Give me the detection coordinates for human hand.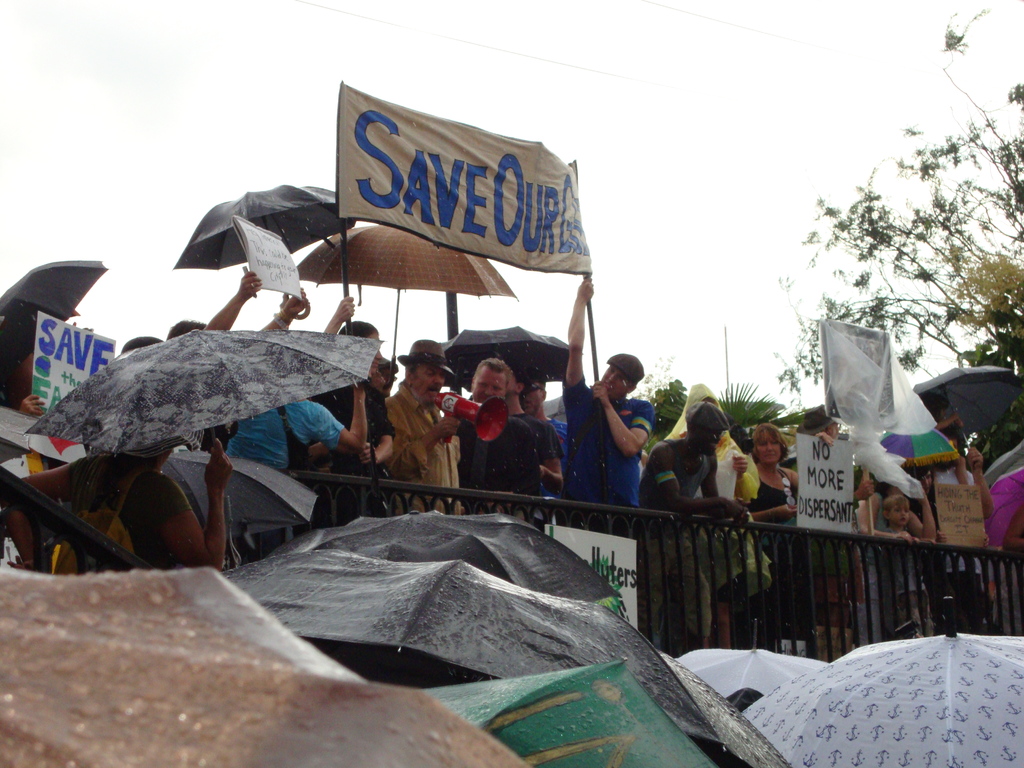
<box>780,504,799,520</box>.
